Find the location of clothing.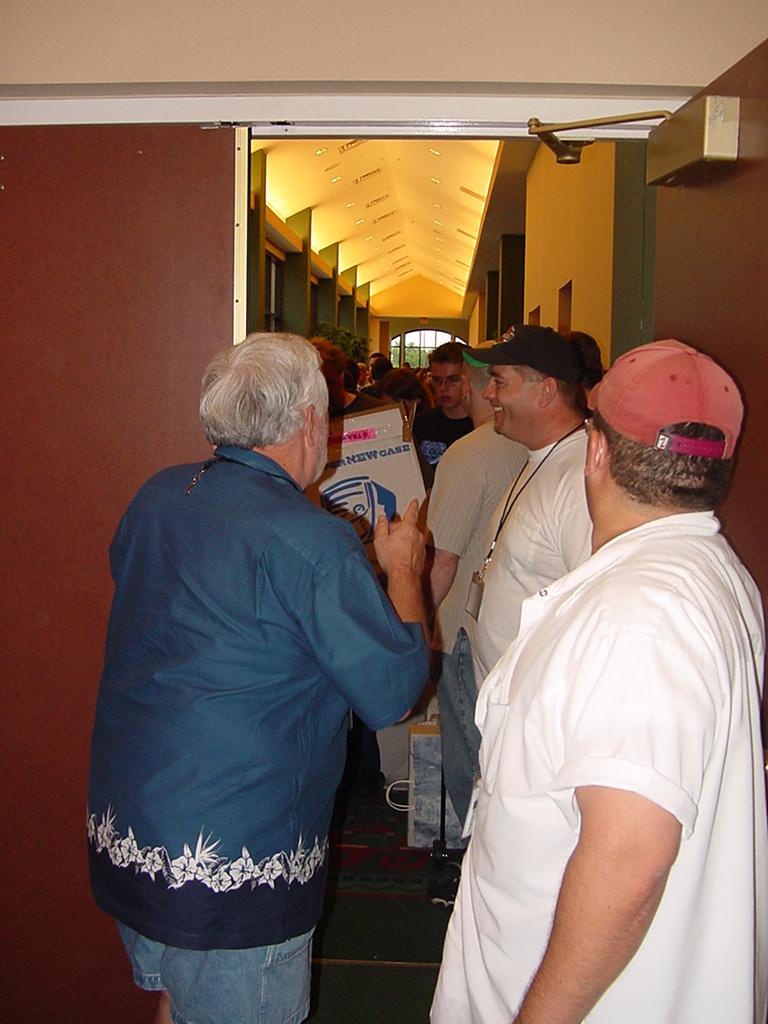
Location: {"x1": 87, "y1": 395, "x2": 444, "y2": 985}.
